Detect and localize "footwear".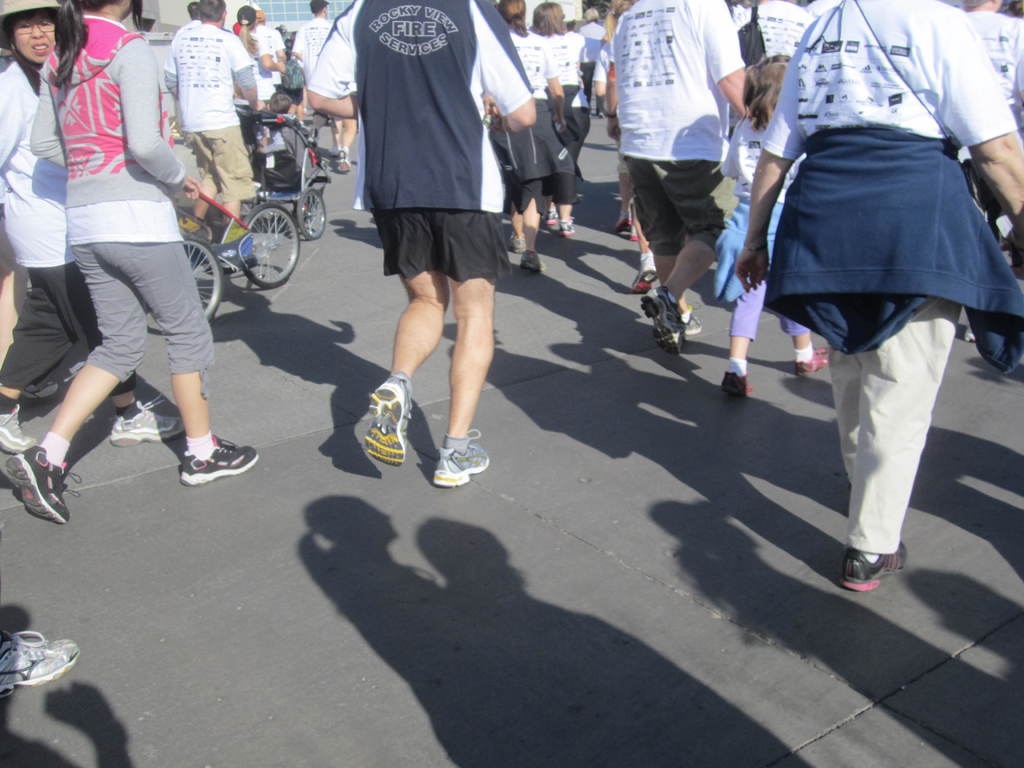
Localized at box(559, 216, 575, 239).
